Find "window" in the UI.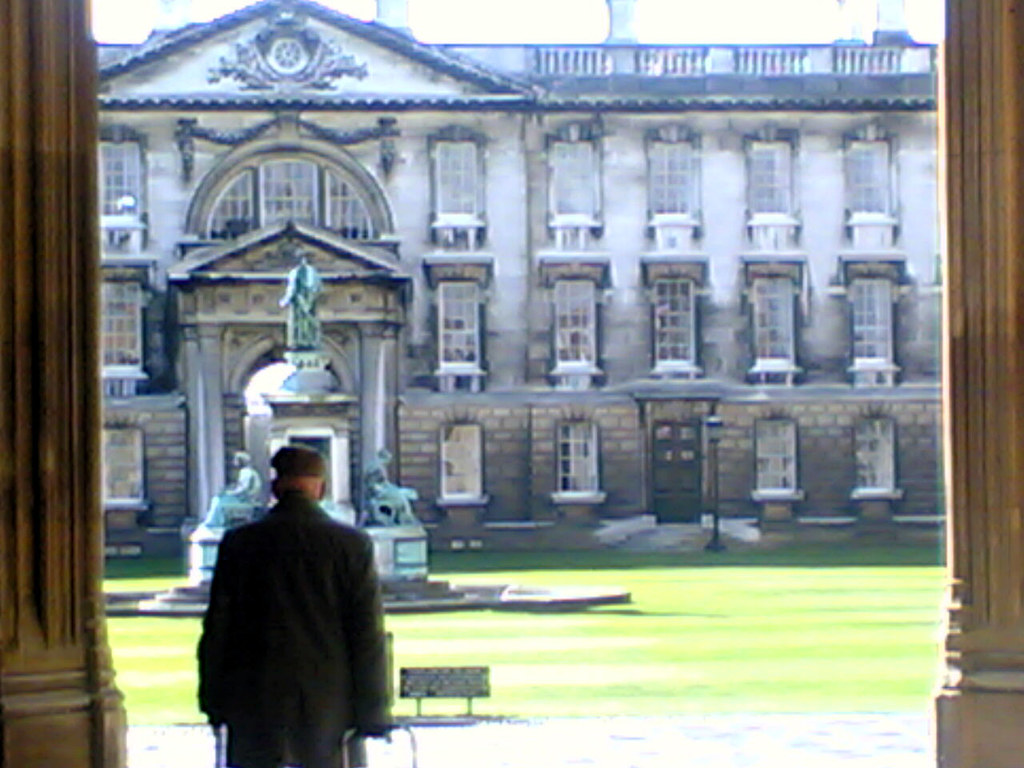
UI element at 550 276 606 390.
